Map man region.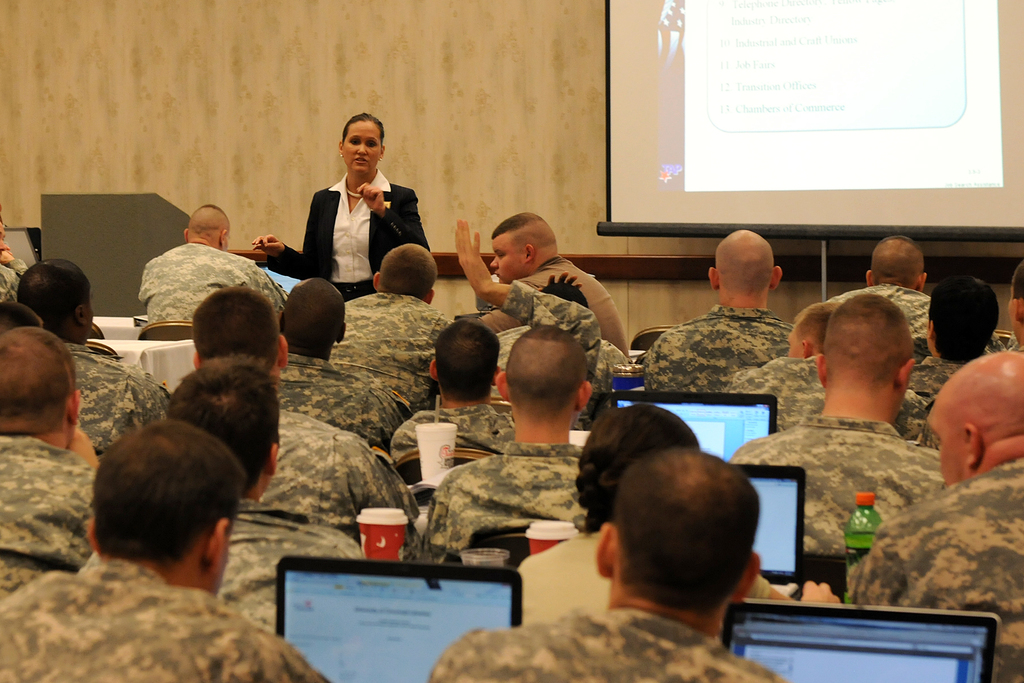
Mapped to 429/328/594/556.
